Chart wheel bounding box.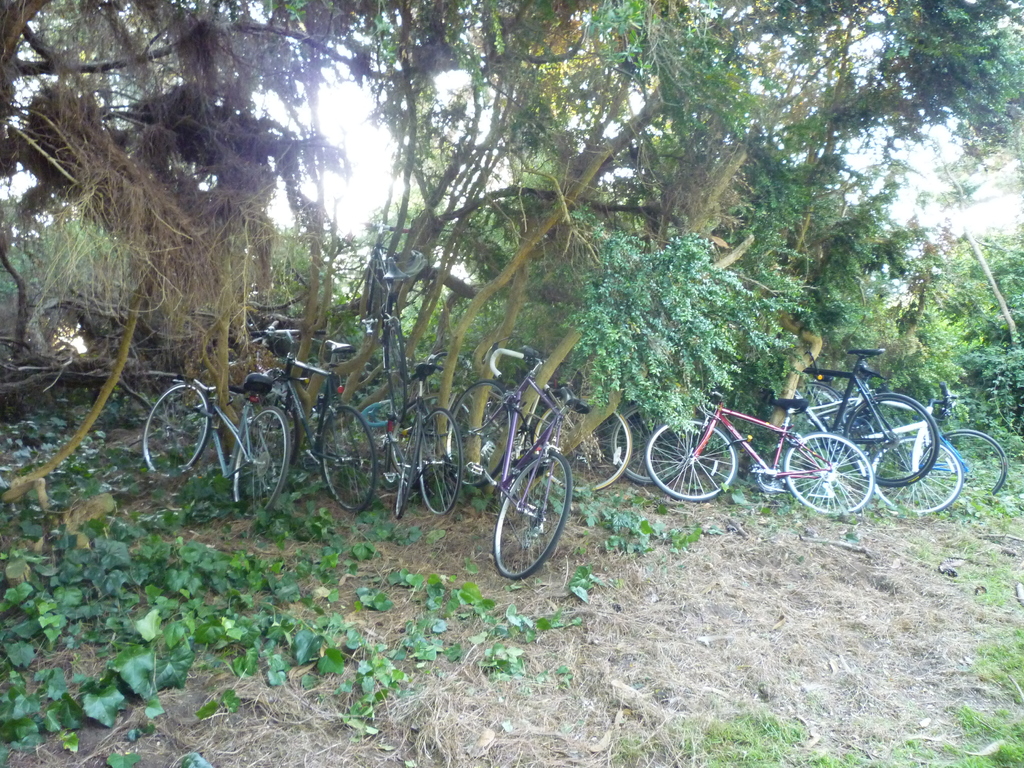
Charted: {"left": 786, "top": 431, "right": 870, "bottom": 518}.
